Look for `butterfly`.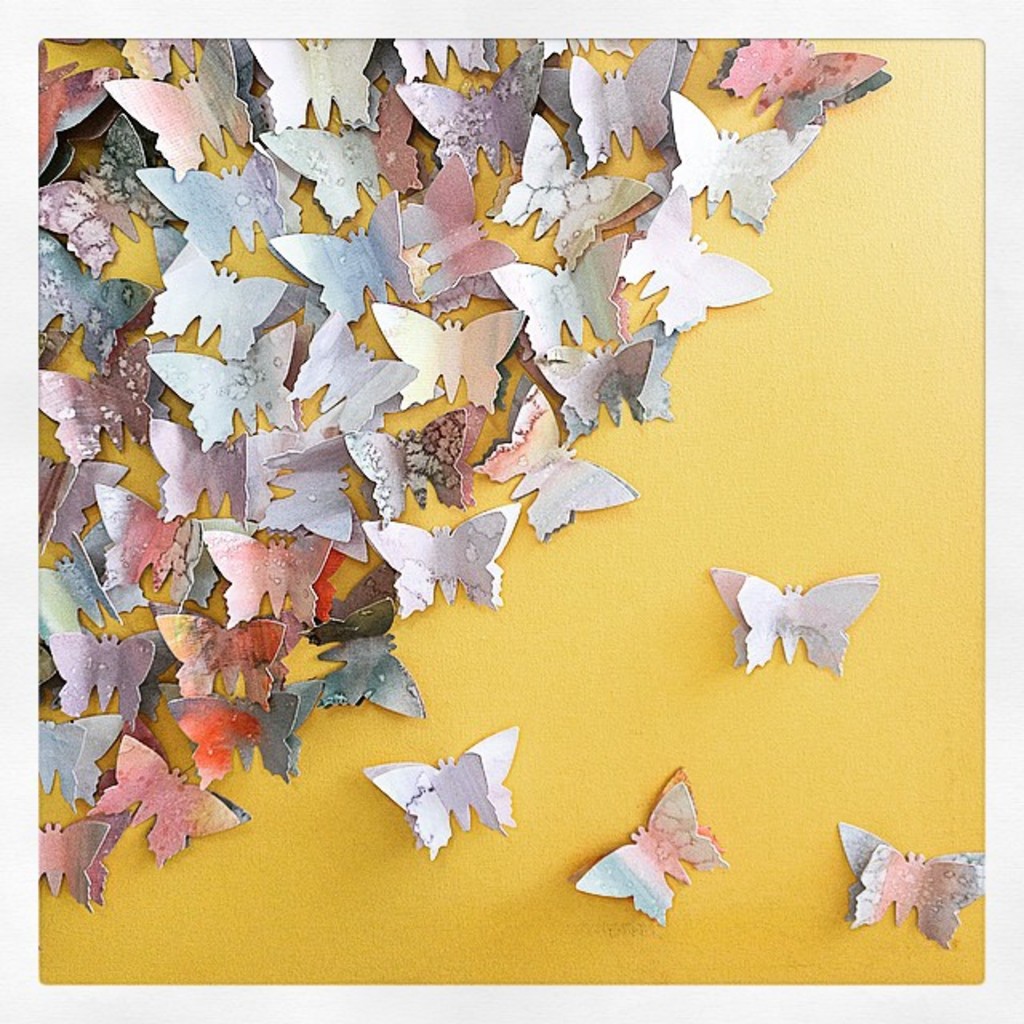
Found: (x1=32, y1=237, x2=152, y2=374).
